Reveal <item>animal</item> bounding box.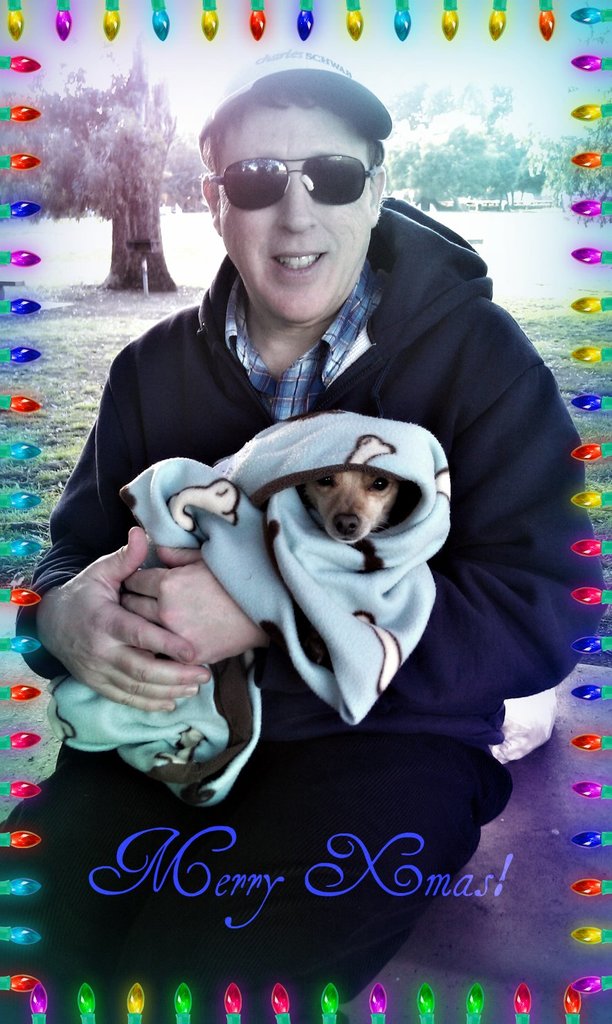
Revealed: box(300, 468, 403, 541).
